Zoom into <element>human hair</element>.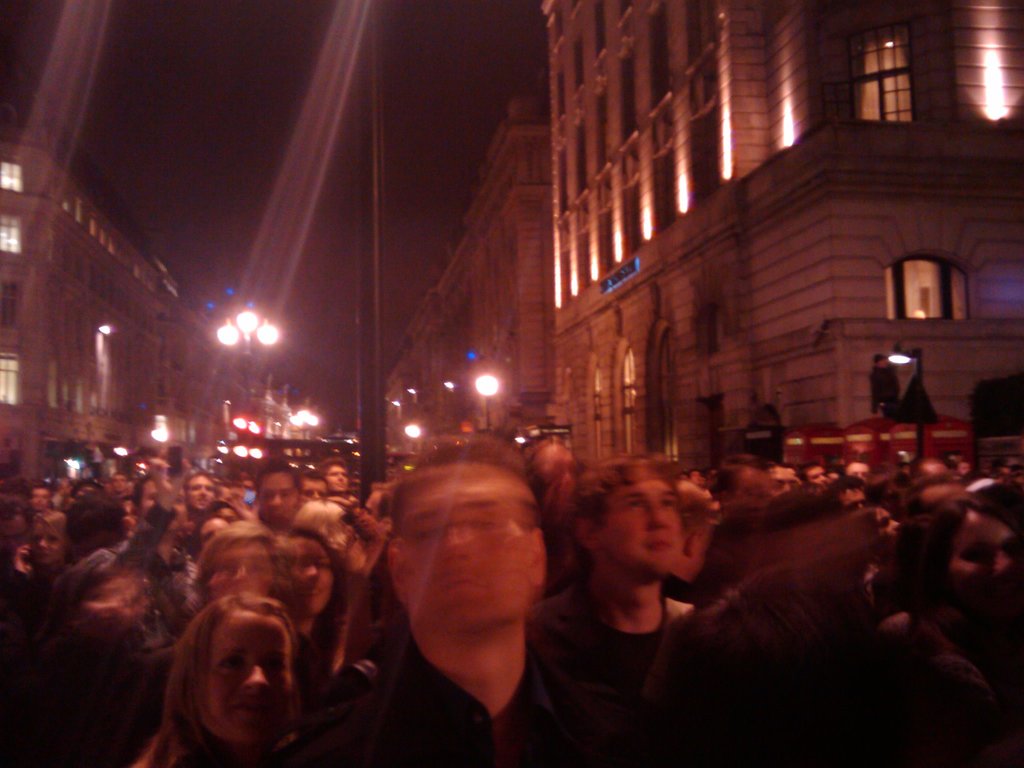
Zoom target: [661,543,933,749].
